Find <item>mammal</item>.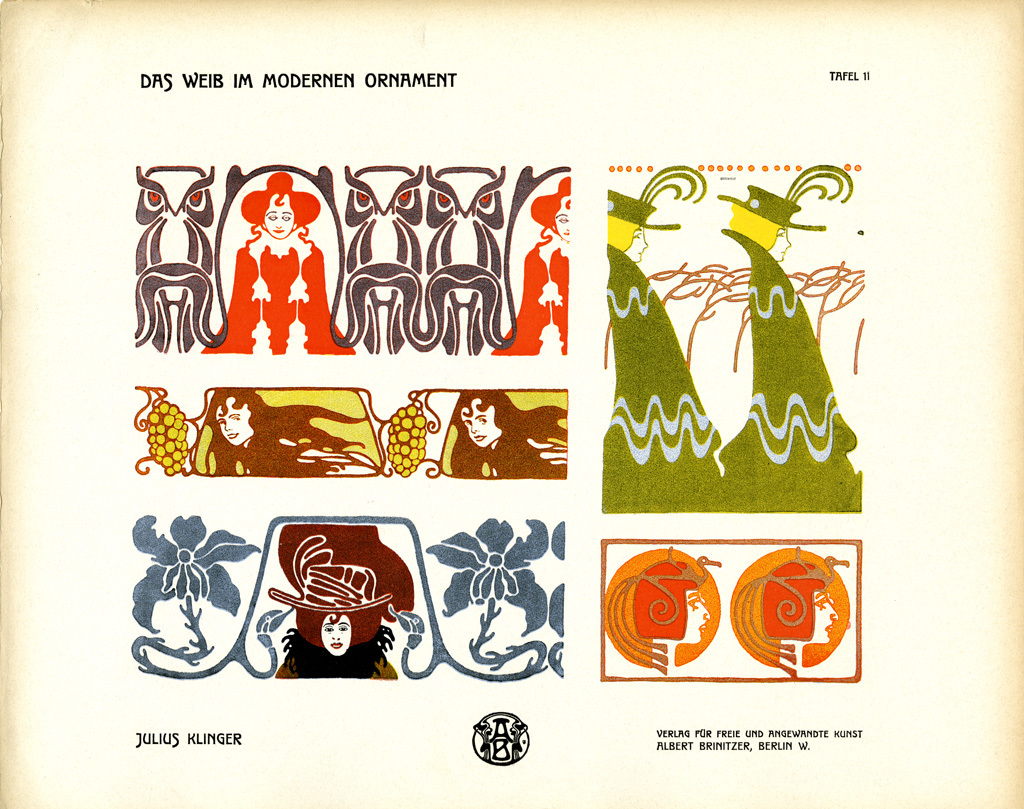
(453, 387, 571, 476).
